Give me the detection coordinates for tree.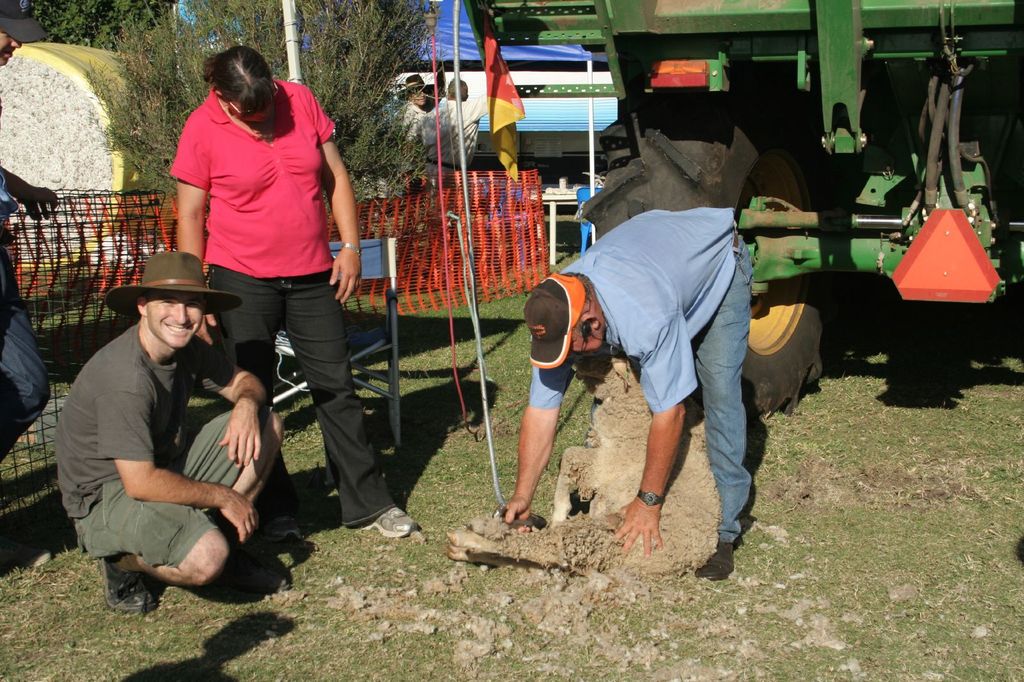
Rect(28, 0, 188, 60).
